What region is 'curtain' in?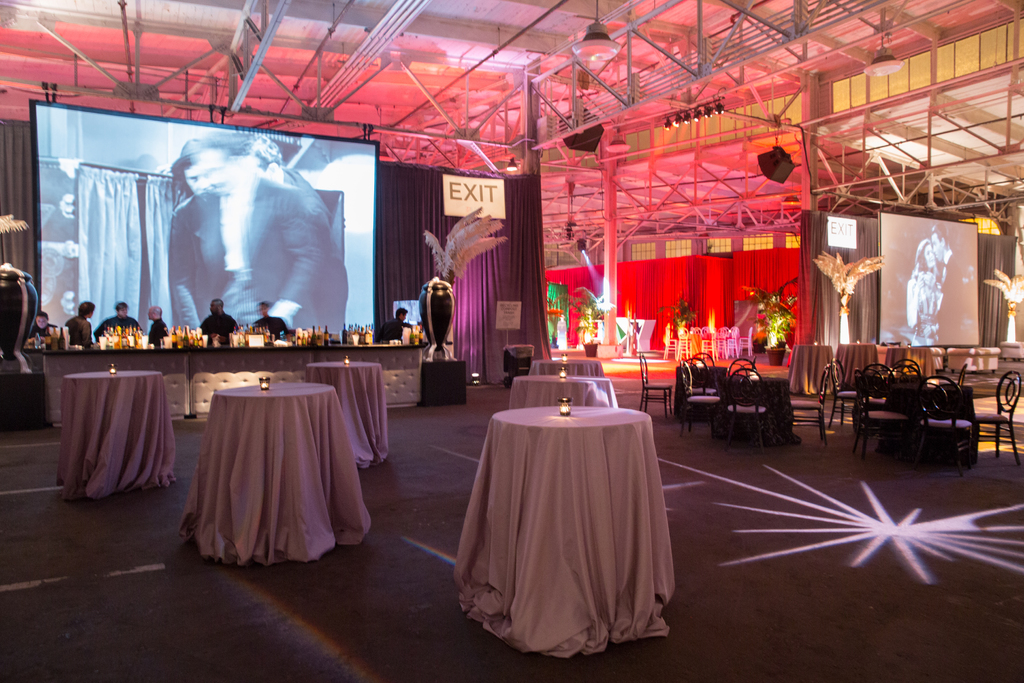
pyautogui.locateOnScreen(545, 247, 803, 365).
